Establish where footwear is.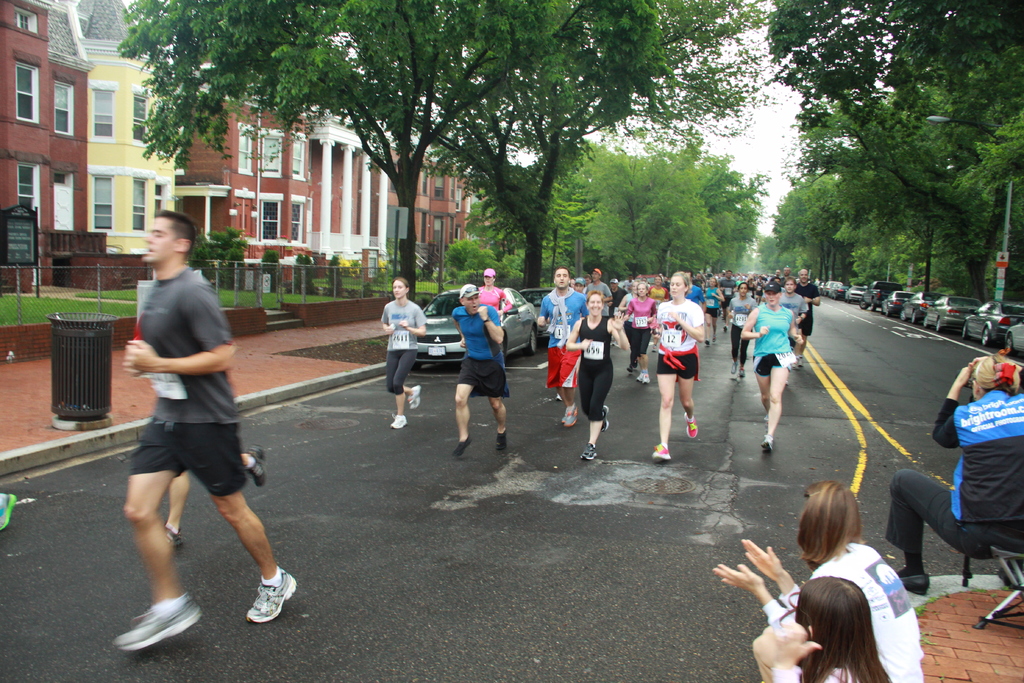
Established at bbox=[164, 527, 187, 554].
